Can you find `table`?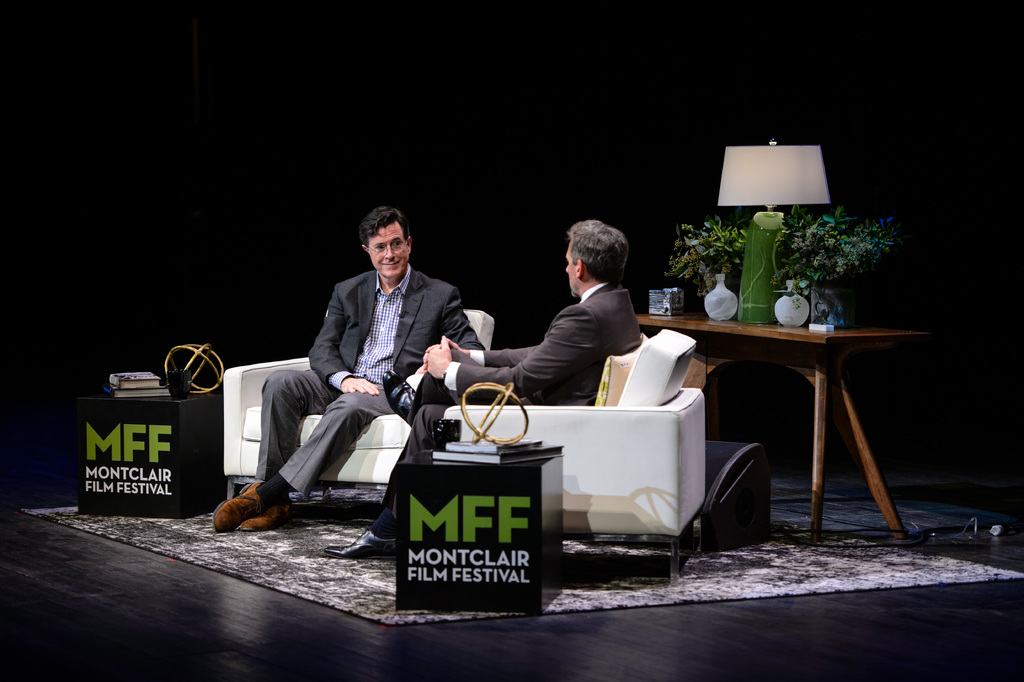
Yes, bounding box: box(636, 310, 940, 542).
